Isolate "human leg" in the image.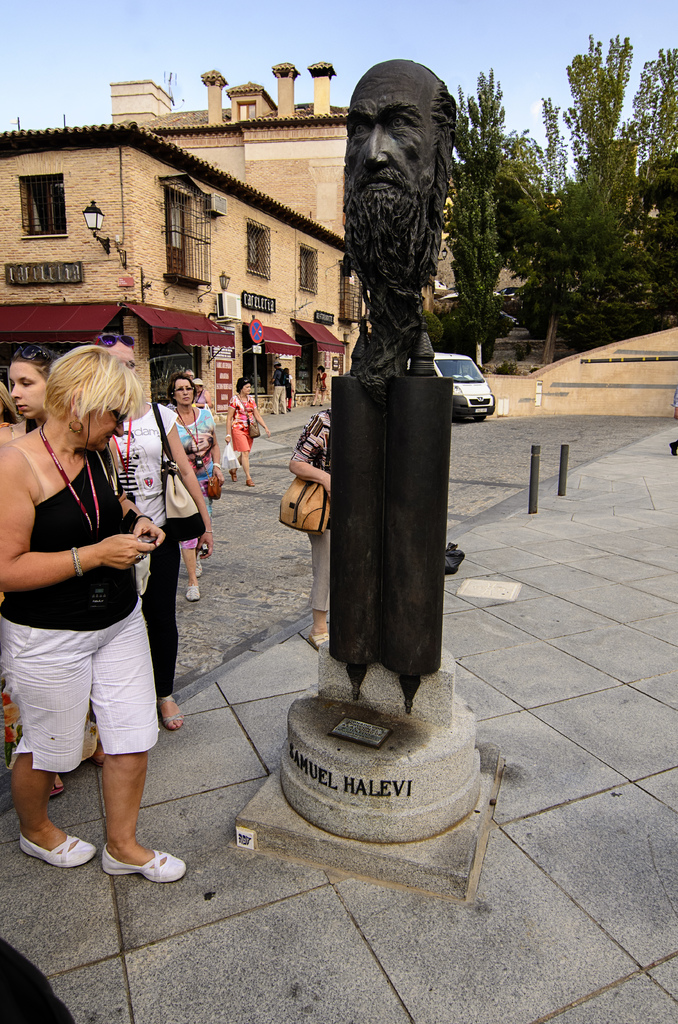
Isolated region: (152, 547, 174, 729).
